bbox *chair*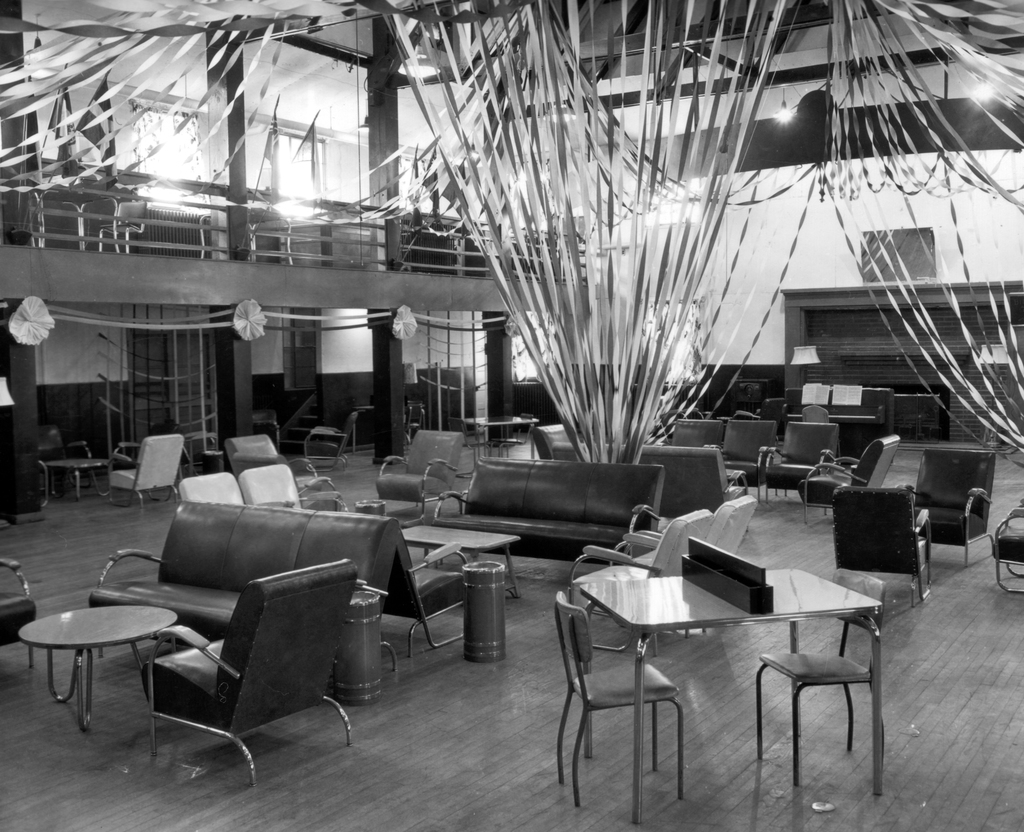
left=831, top=490, right=931, bottom=602
